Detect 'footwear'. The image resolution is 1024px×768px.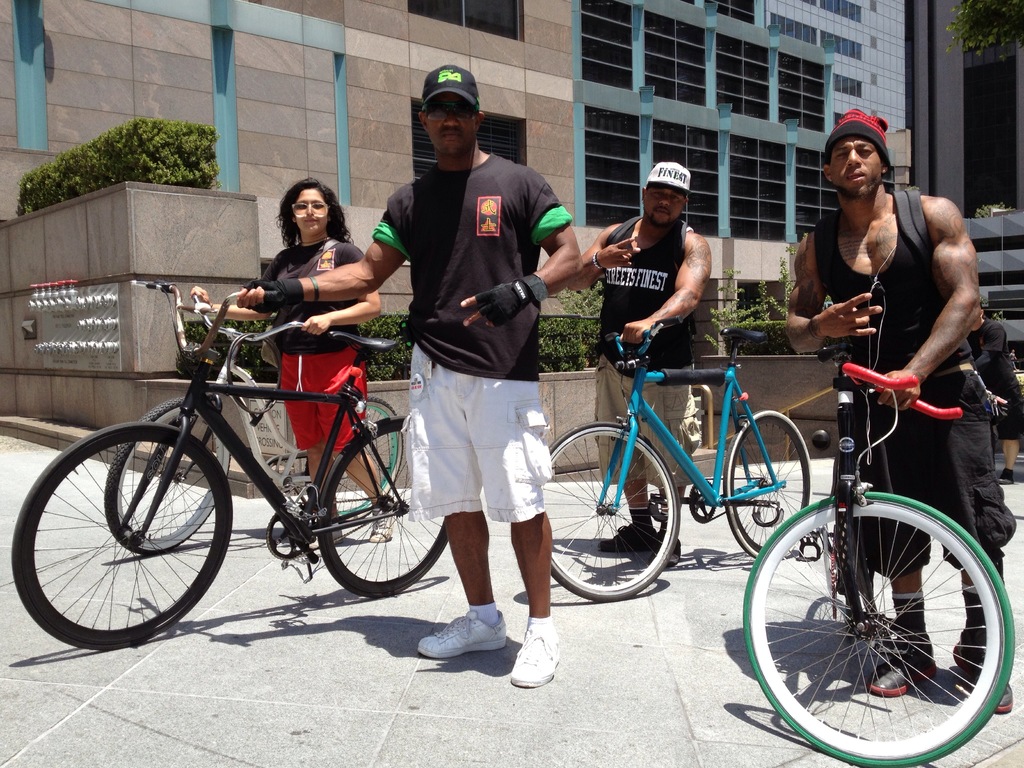
bbox(366, 511, 396, 545).
